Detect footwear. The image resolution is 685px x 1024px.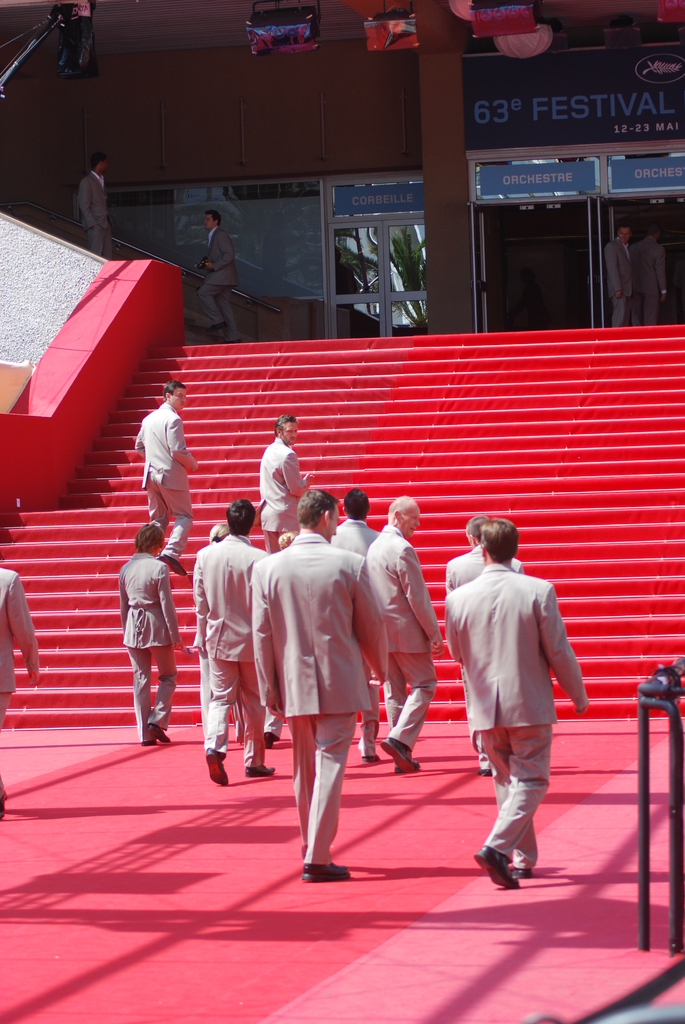
box(359, 753, 384, 762).
